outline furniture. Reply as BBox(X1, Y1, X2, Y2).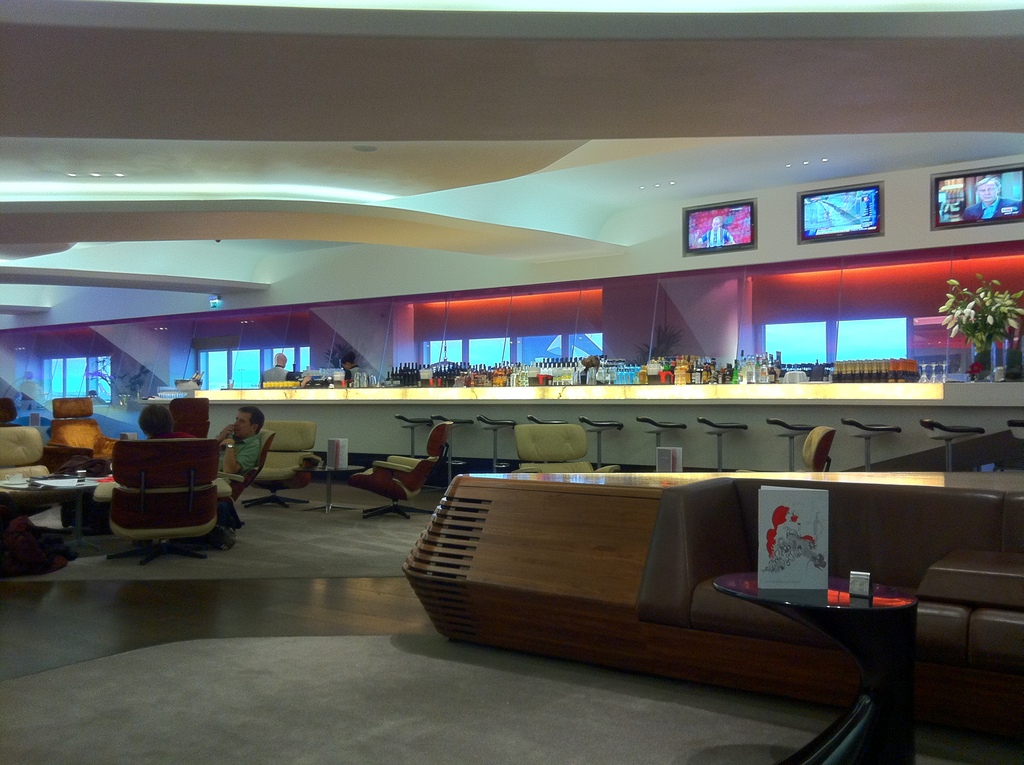
BBox(766, 418, 819, 467).
